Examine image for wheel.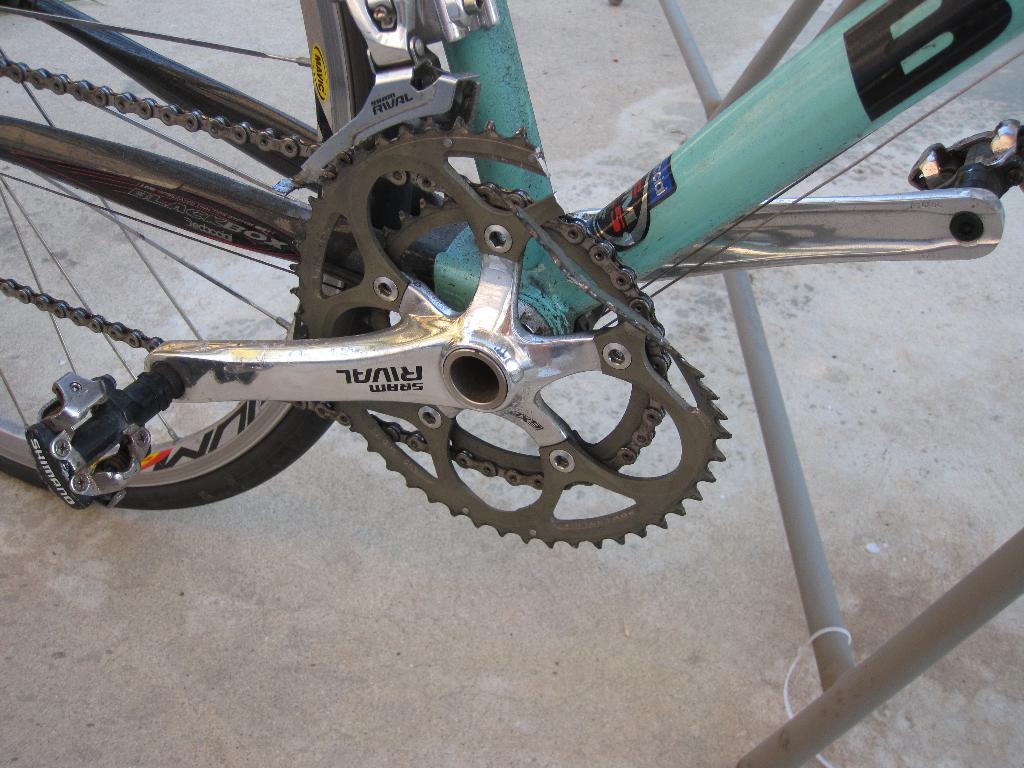
Examination result: [0,0,380,511].
